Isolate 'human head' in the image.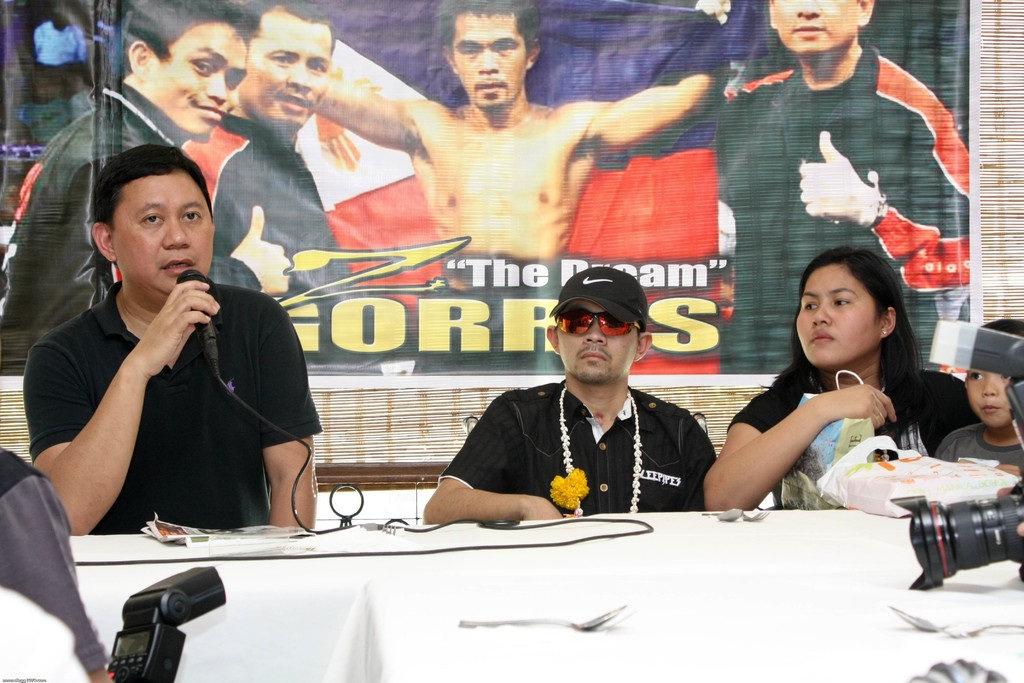
Isolated region: Rect(435, 0, 543, 110).
